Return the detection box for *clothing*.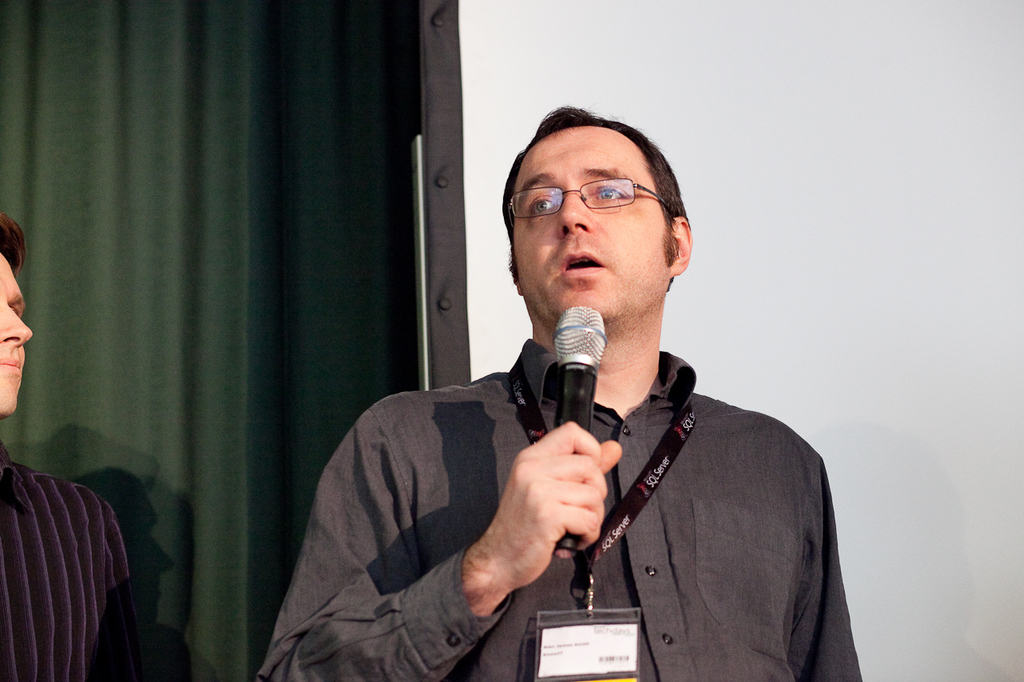
[x1=242, y1=277, x2=729, y2=681].
